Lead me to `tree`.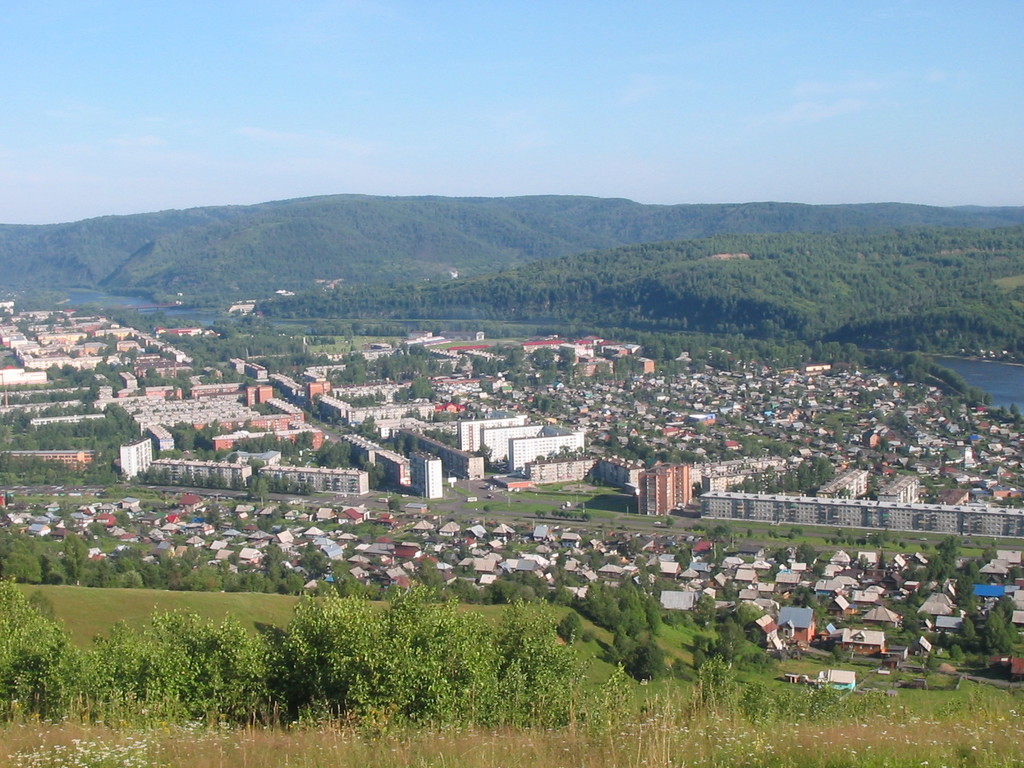
Lead to 12:319:38:337.
